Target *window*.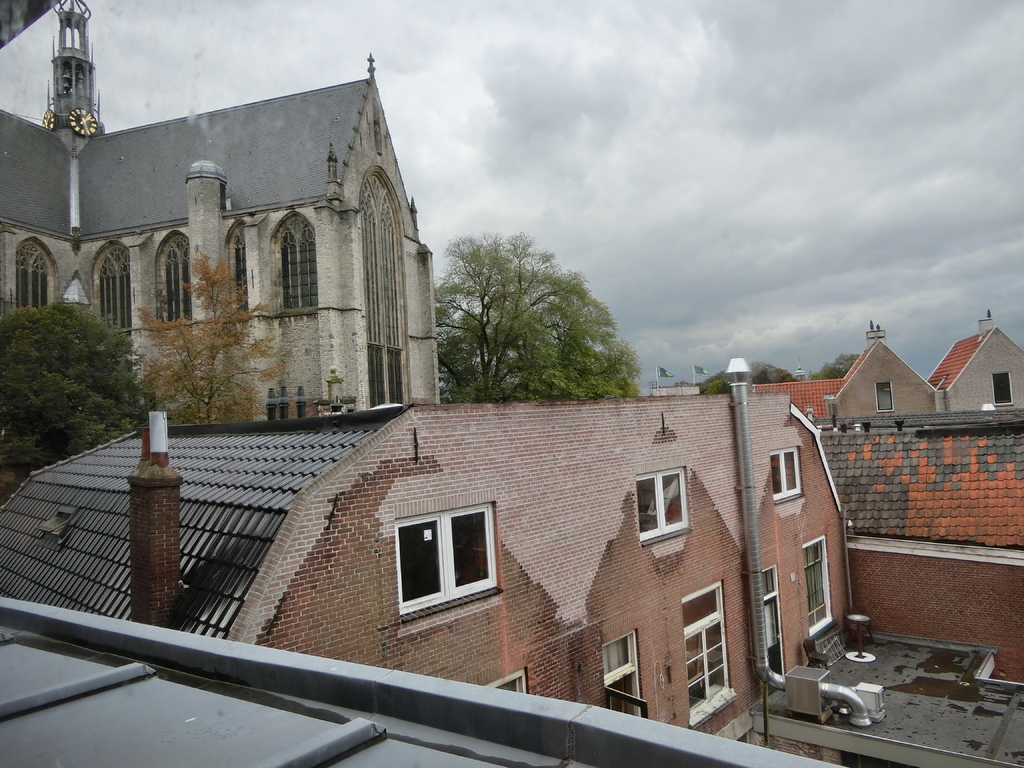
Target region: 387/504/497/622.
